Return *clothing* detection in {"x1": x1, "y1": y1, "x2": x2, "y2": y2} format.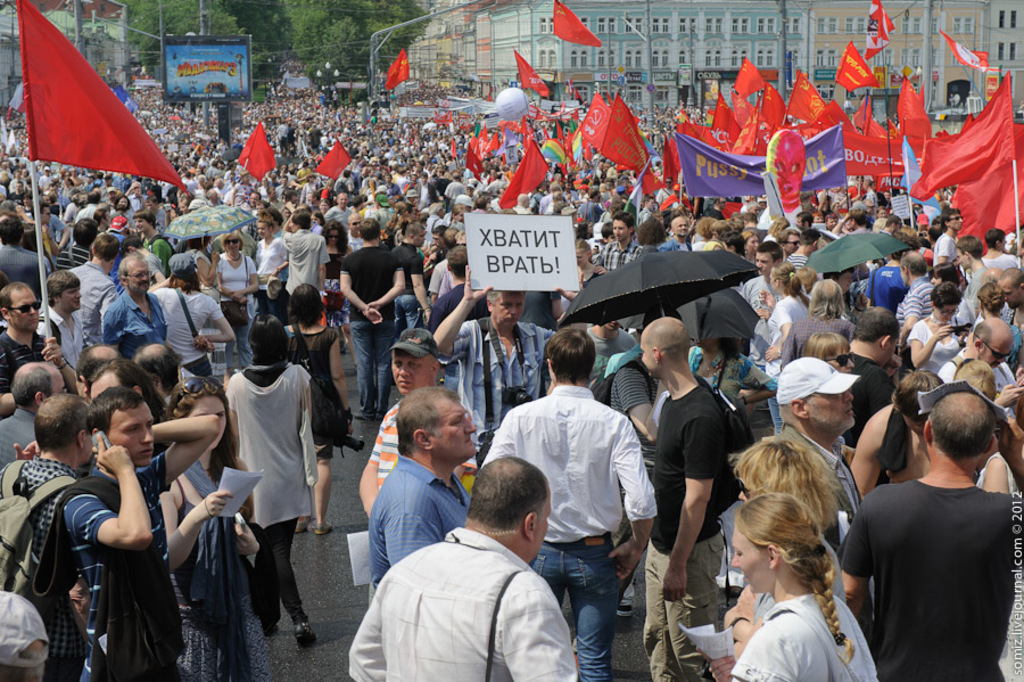
{"x1": 0, "y1": 245, "x2": 51, "y2": 307}.
